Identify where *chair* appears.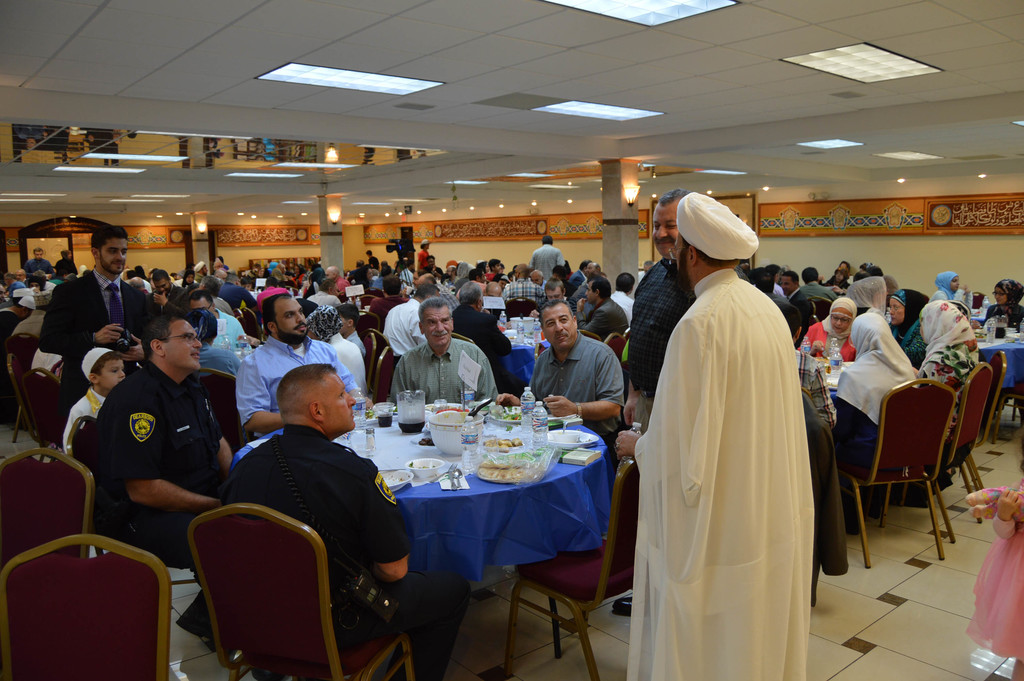
Appears at [502,461,639,680].
